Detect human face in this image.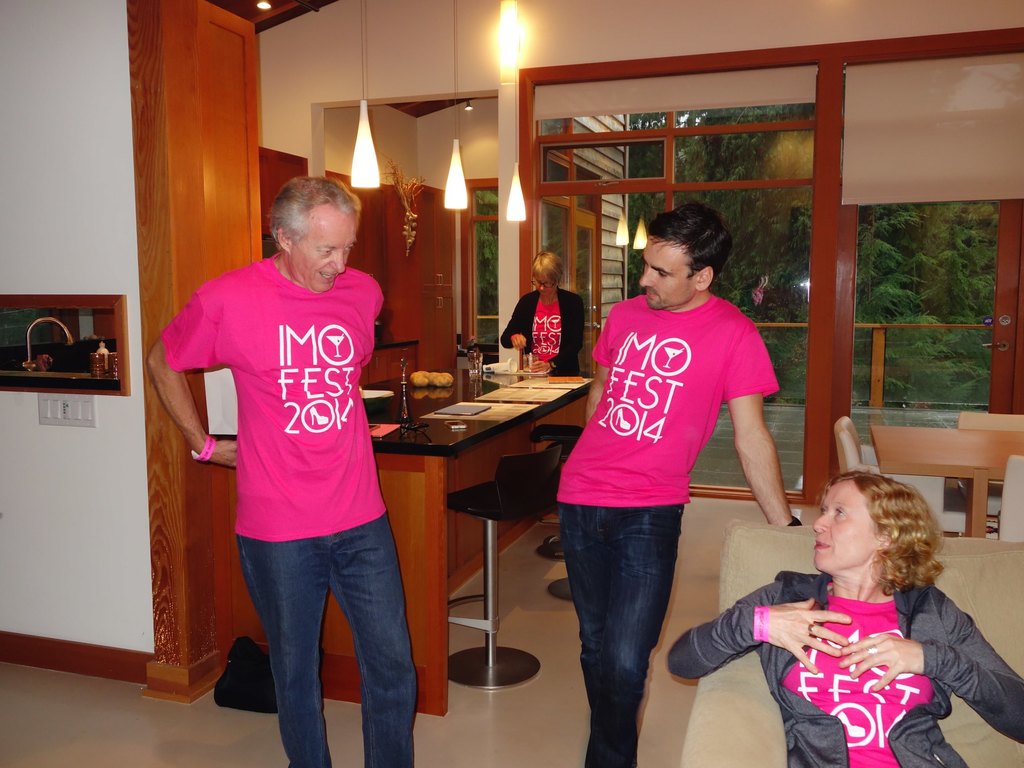
Detection: crop(815, 484, 879, 568).
